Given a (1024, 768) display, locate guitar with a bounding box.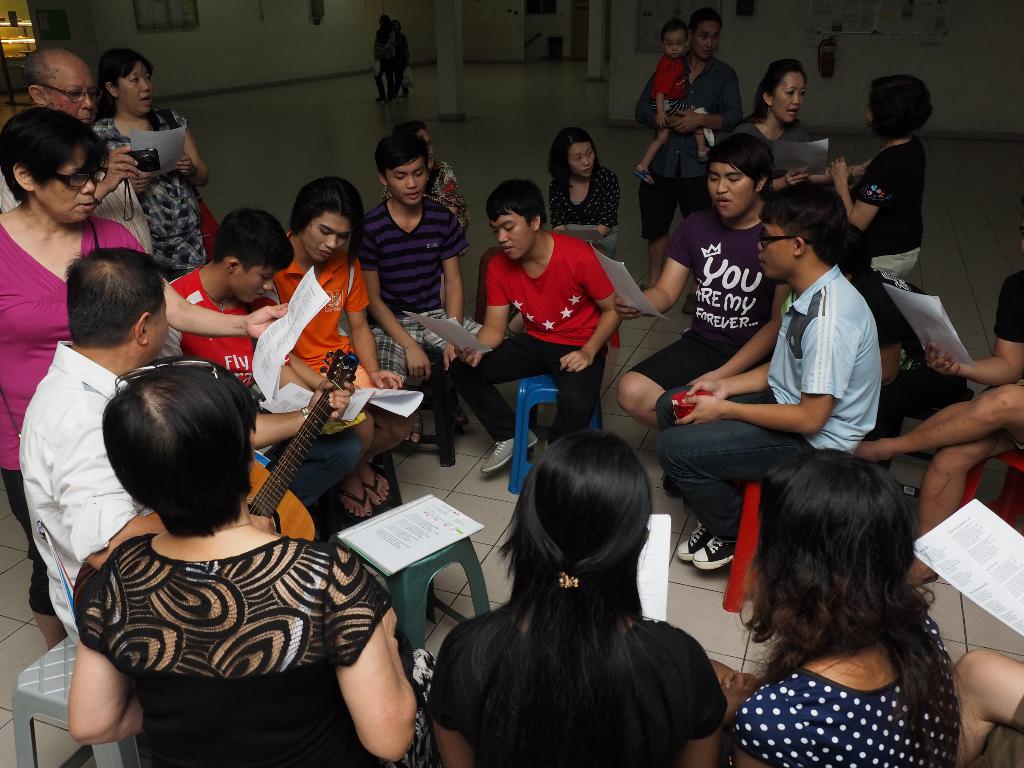
Located: Rect(71, 348, 362, 605).
